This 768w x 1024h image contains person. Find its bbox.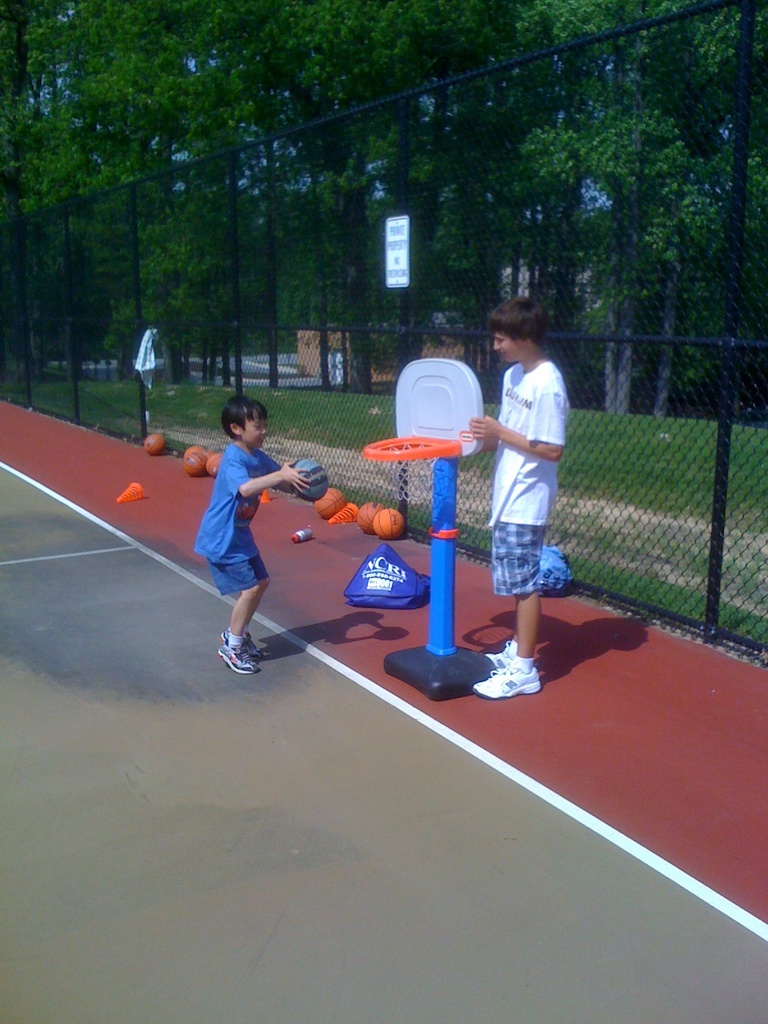
x1=179, y1=400, x2=319, y2=662.
